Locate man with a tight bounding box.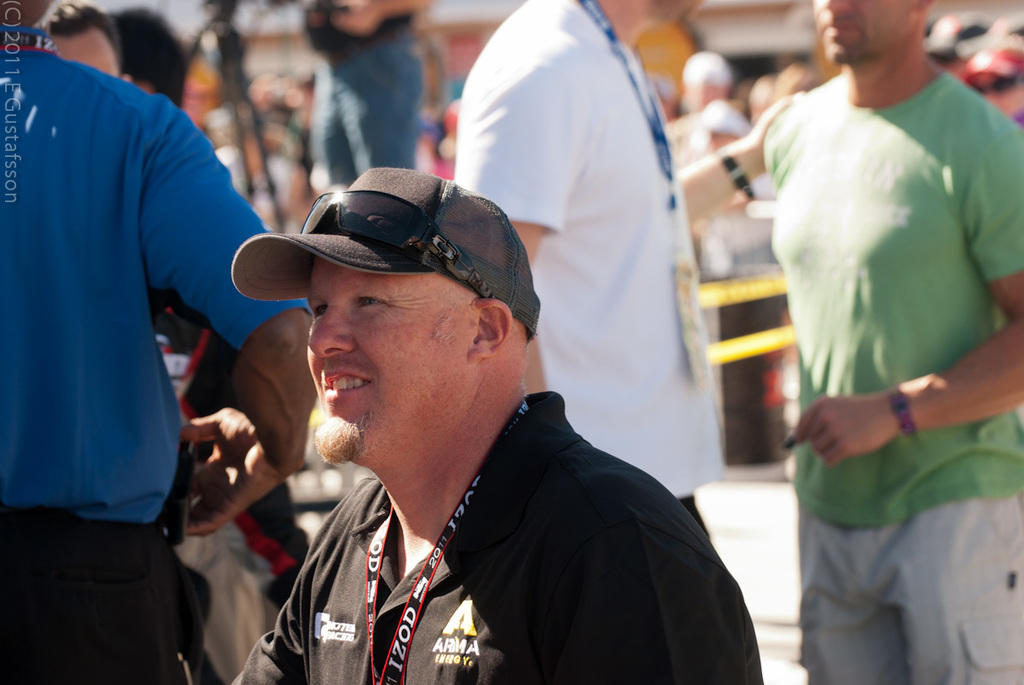
452/0/804/537.
